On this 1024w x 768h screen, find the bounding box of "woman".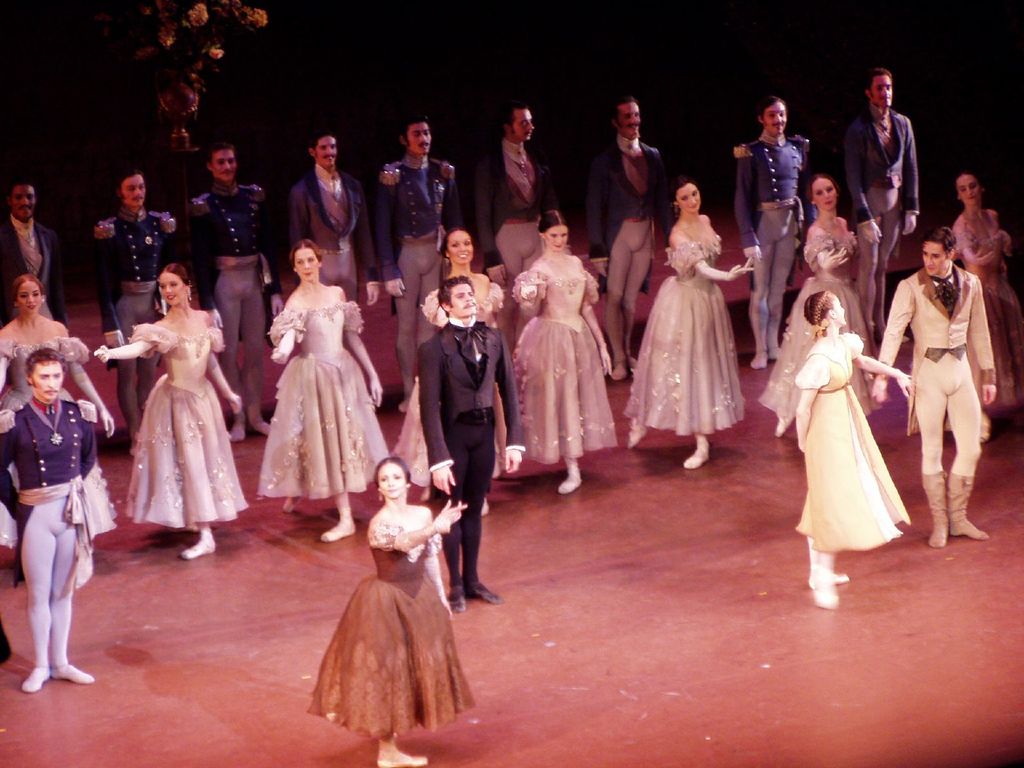
Bounding box: 792 289 913 608.
